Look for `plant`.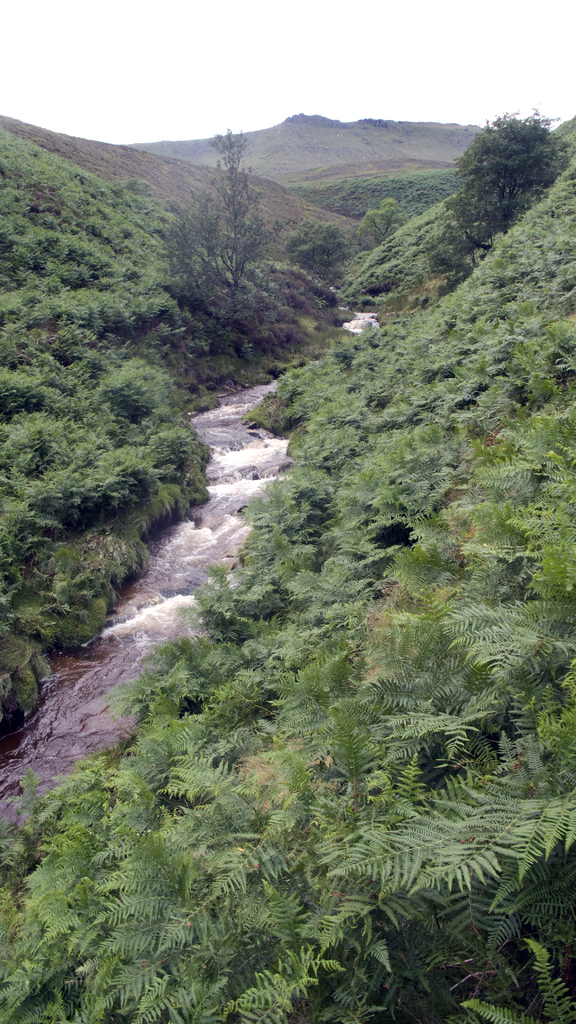
Found: (0, 113, 575, 1023).
